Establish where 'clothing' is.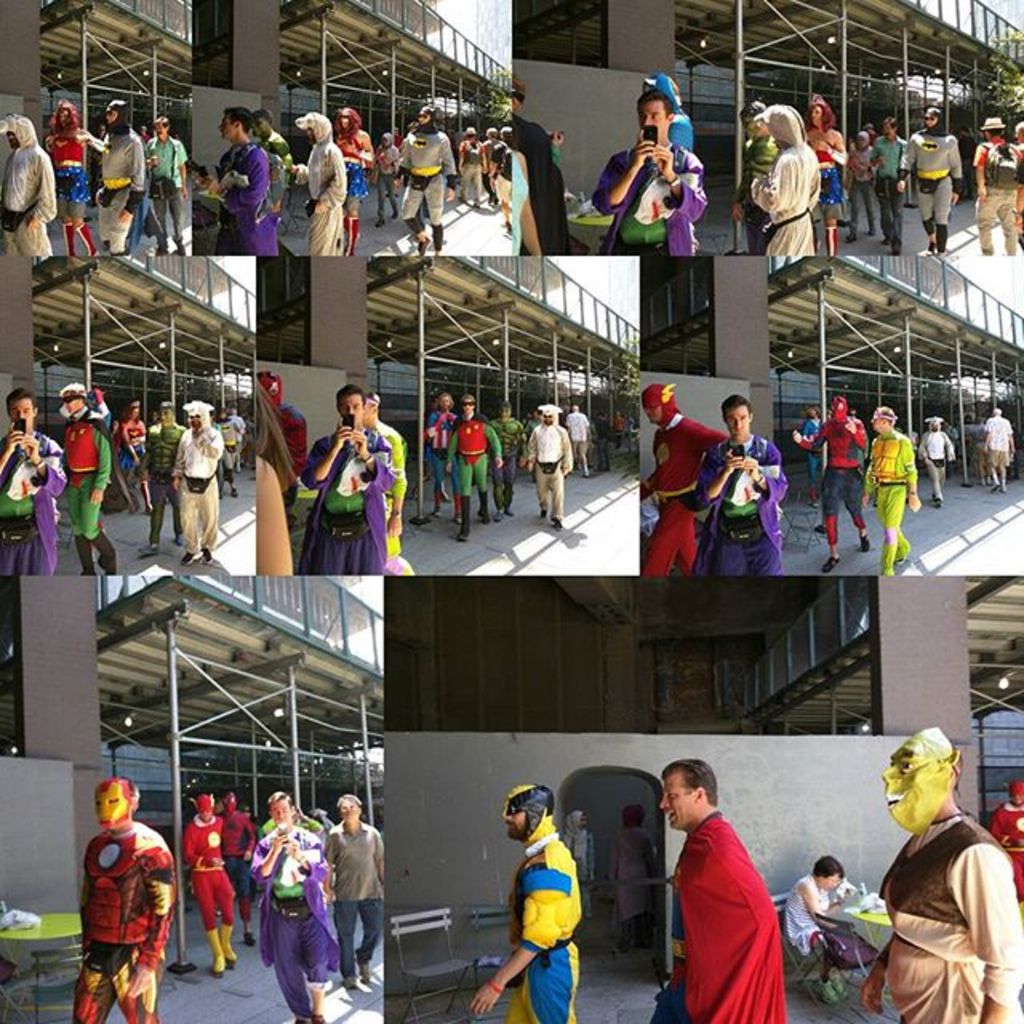
Established at x1=43, y1=133, x2=91, y2=206.
